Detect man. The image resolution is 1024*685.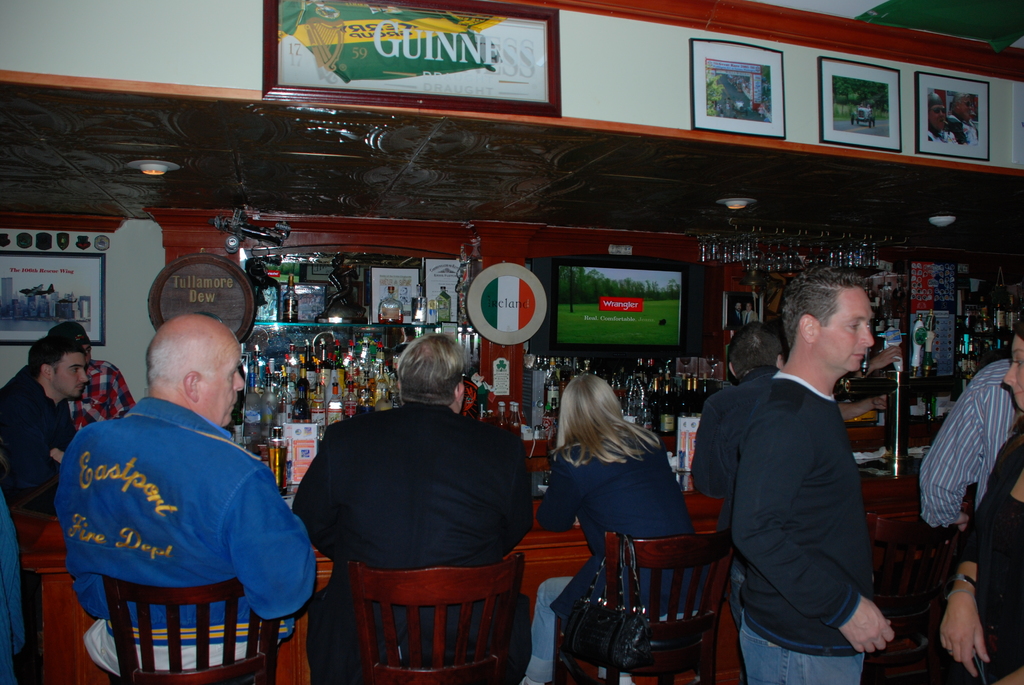
left=291, top=331, right=535, bottom=684.
